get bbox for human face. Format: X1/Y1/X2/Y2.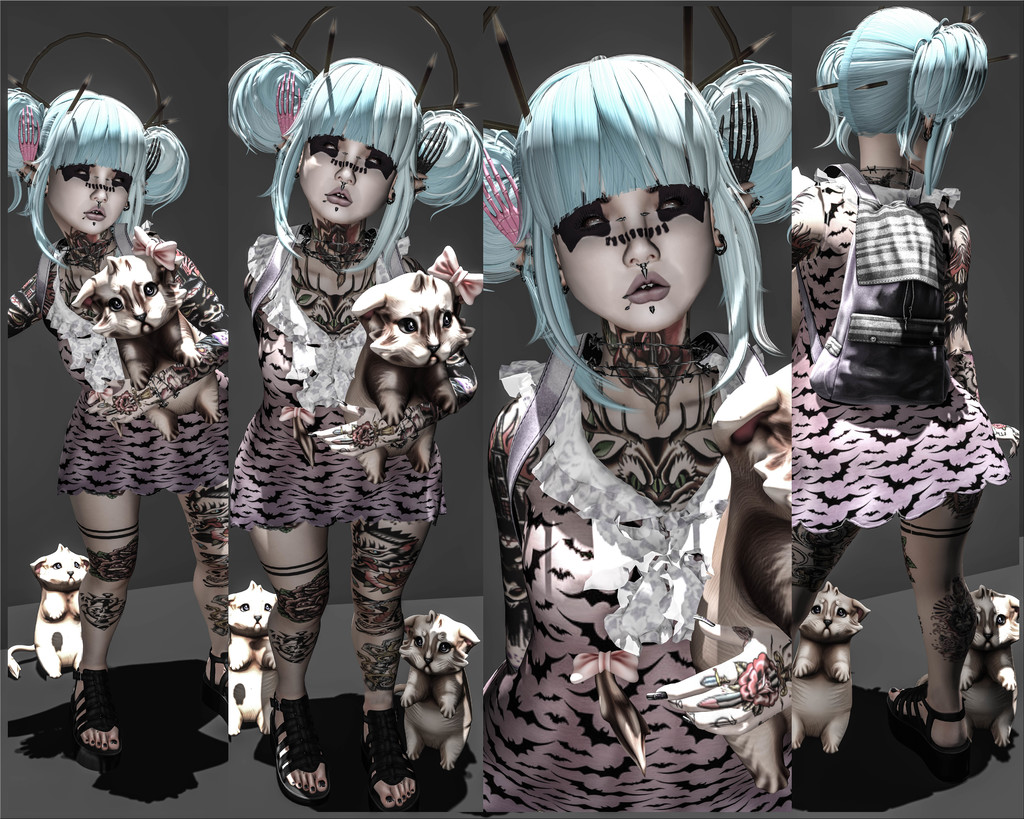
297/101/413/218.
